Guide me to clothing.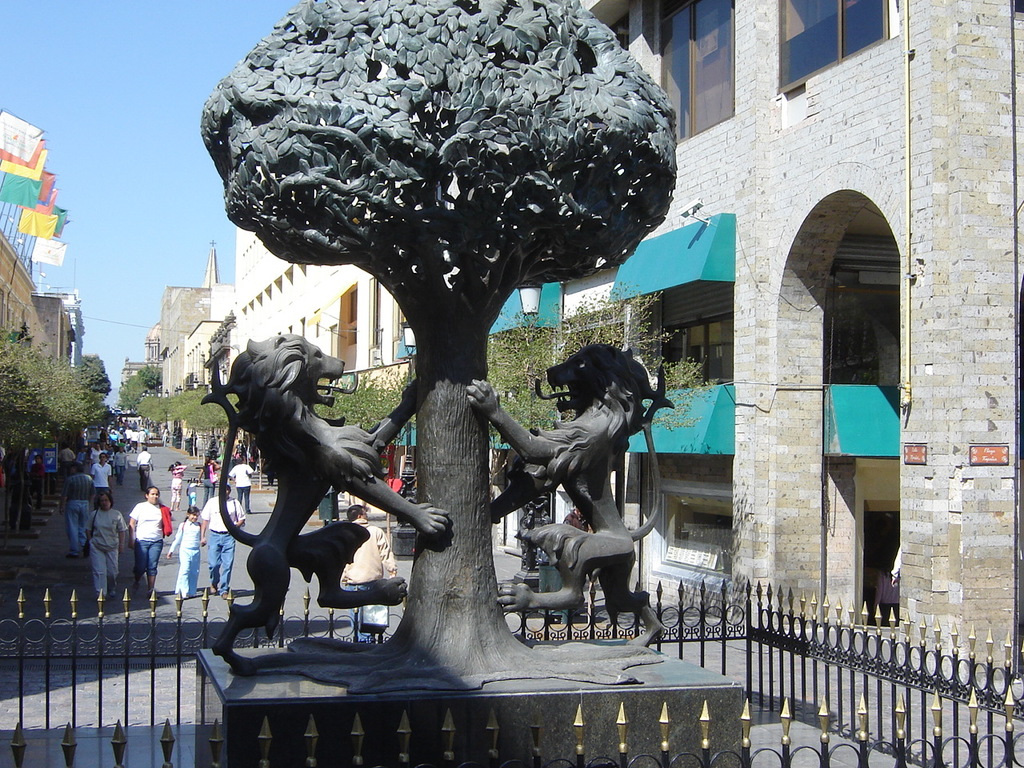
Guidance: bbox(214, 439, 222, 461).
